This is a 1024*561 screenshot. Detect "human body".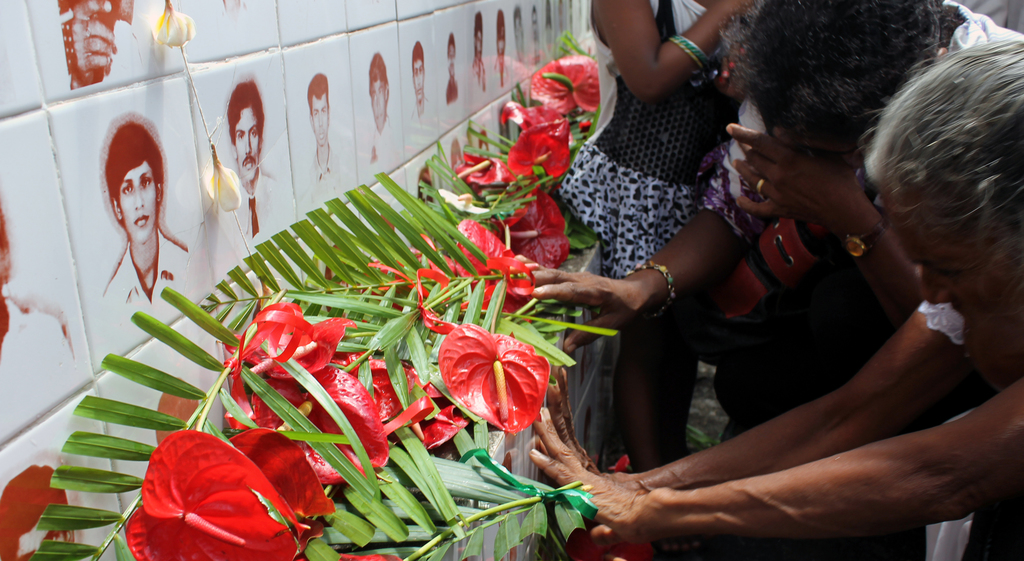
box=[364, 119, 397, 167].
